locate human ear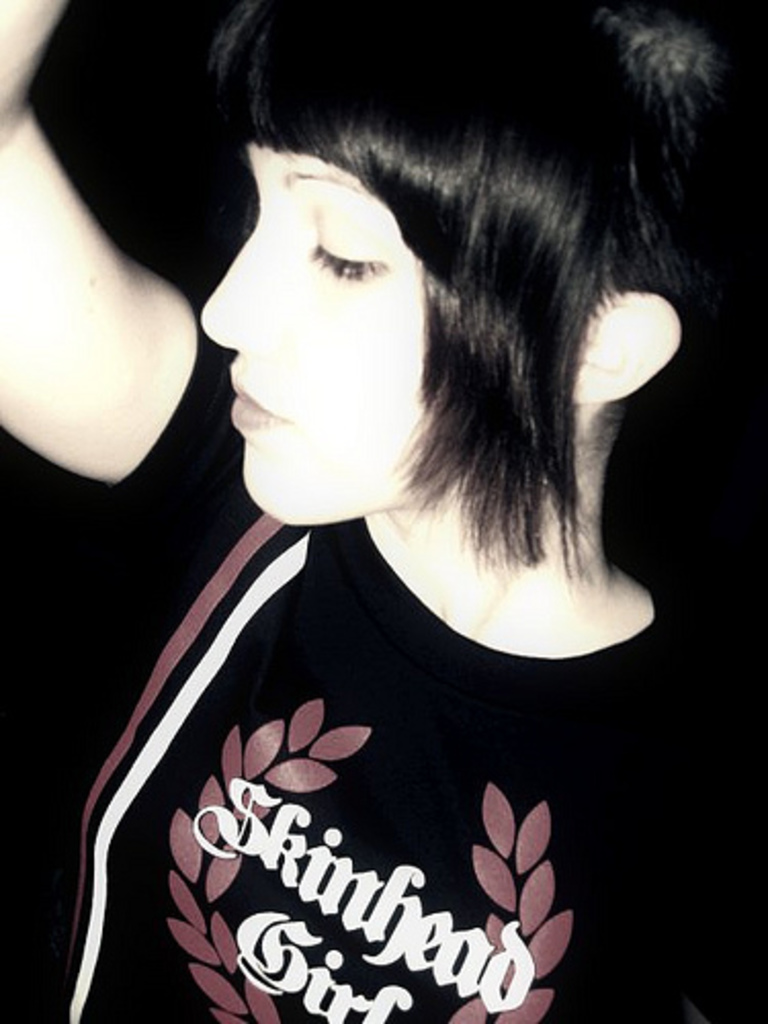
{"left": 567, "top": 285, "right": 688, "bottom": 406}
